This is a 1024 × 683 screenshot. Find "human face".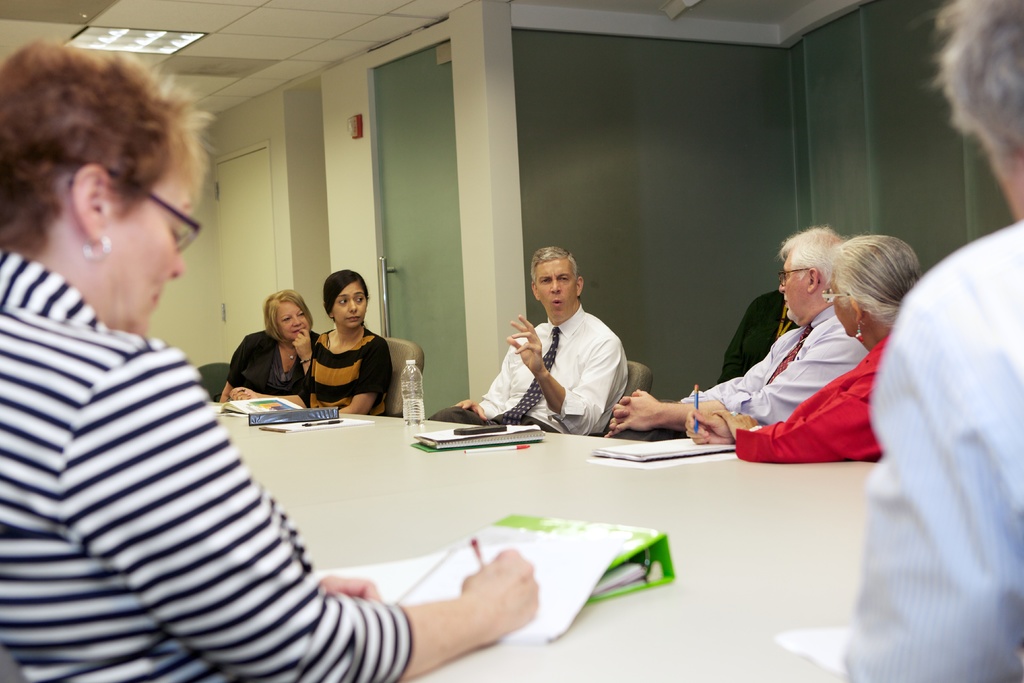
Bounding box: bbox=[829, 281, 855, 335].
